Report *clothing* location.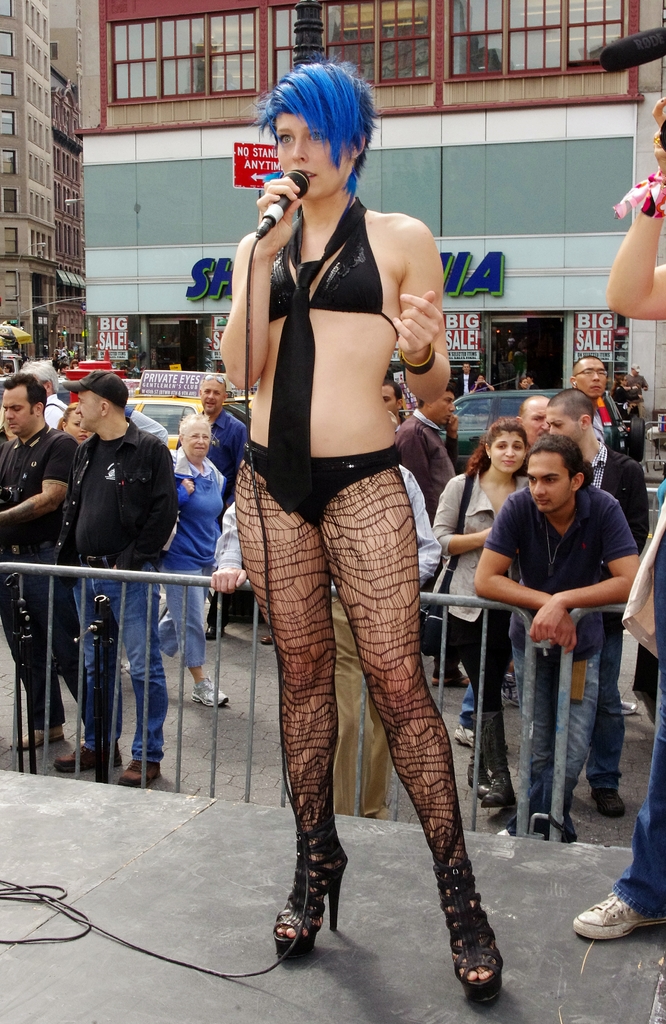
Report: (x1=128, y1=401, x2=166, y2=439).
